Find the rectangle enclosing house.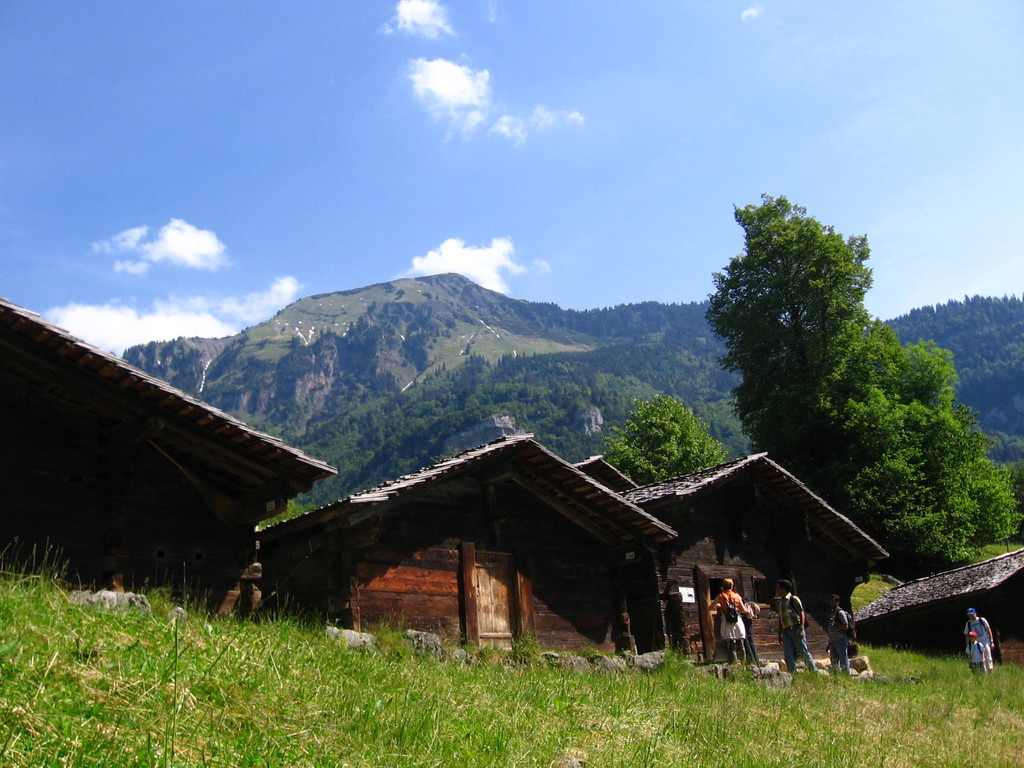
256,426,893,664.
